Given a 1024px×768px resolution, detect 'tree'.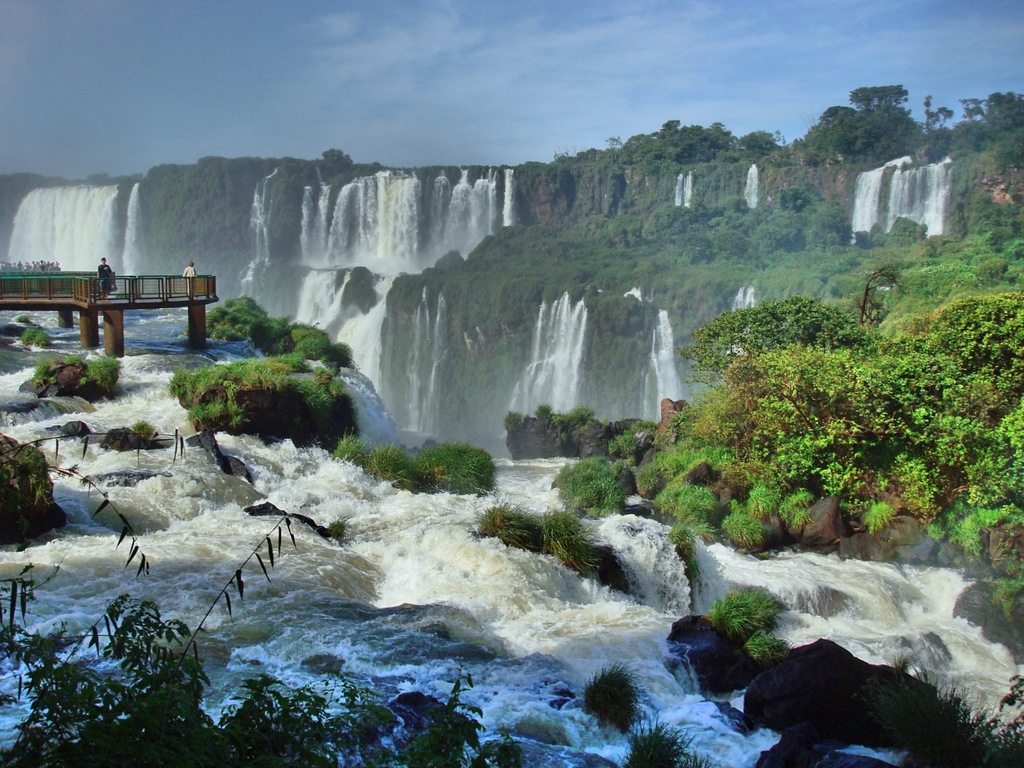
802:78:929:166.
